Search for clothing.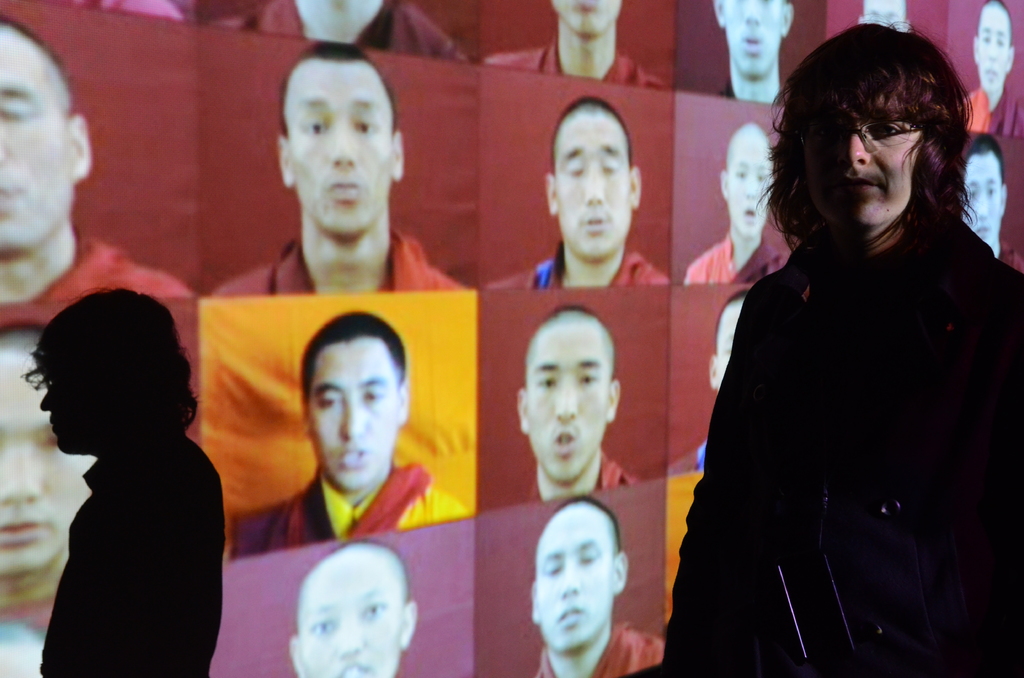
Found at x1=223 y1=0 x2=465 y2=61.
